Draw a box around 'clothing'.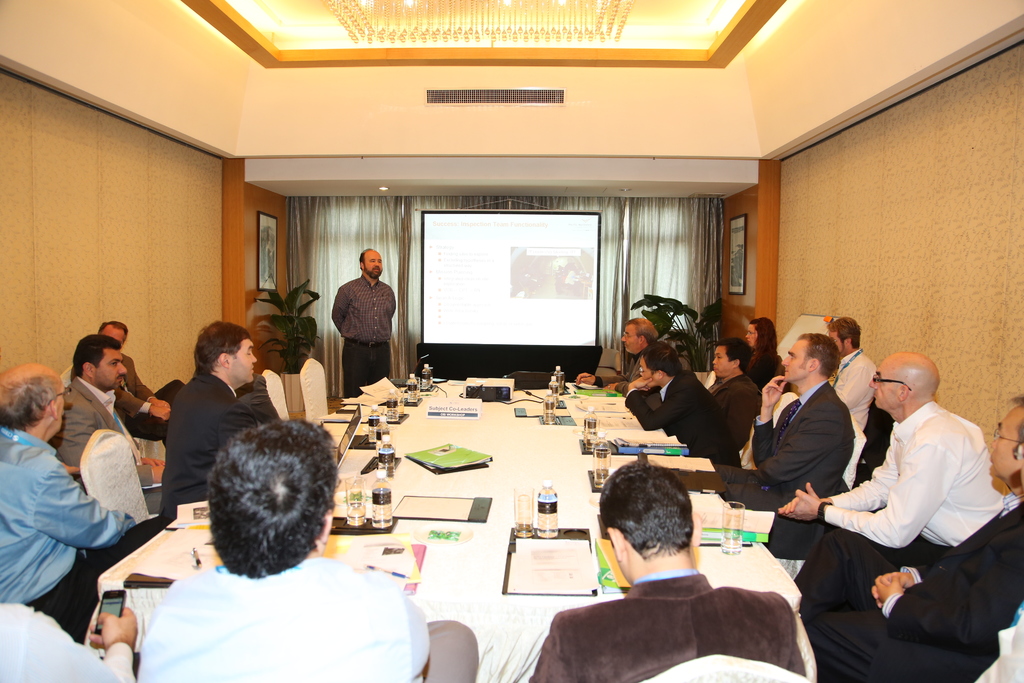
[708, 368, 767, 451].
